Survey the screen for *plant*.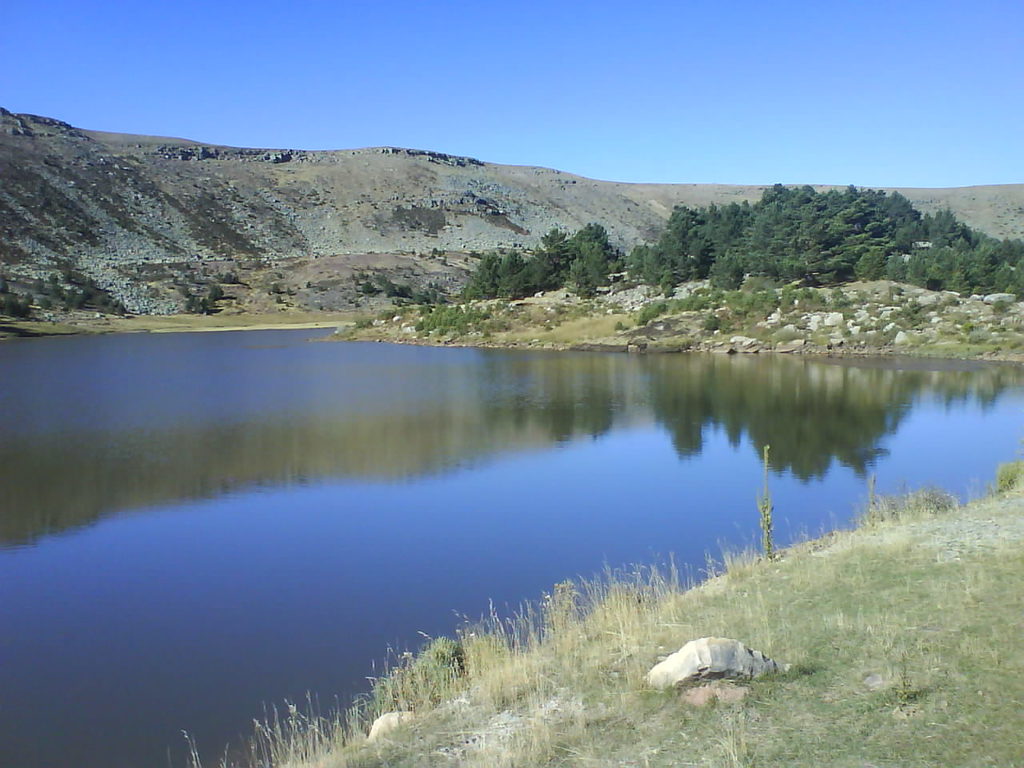
Survey found: (65, 286, 74, 302).
